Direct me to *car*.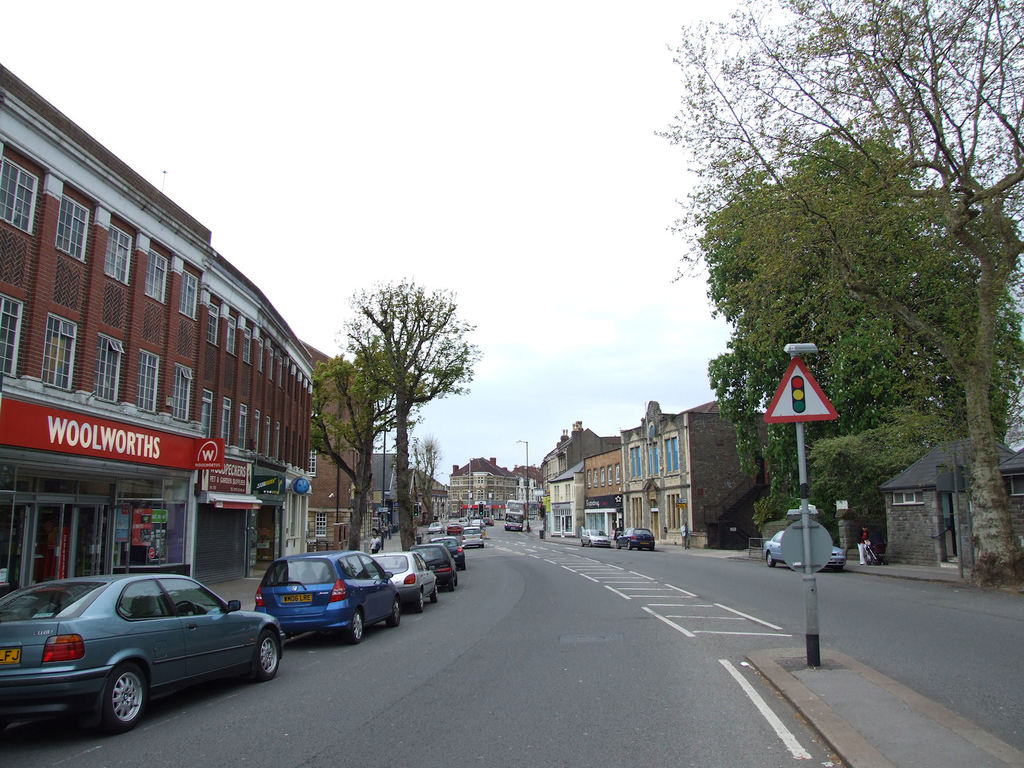
Direction: <region>413, 542, 461, 593</region>.
